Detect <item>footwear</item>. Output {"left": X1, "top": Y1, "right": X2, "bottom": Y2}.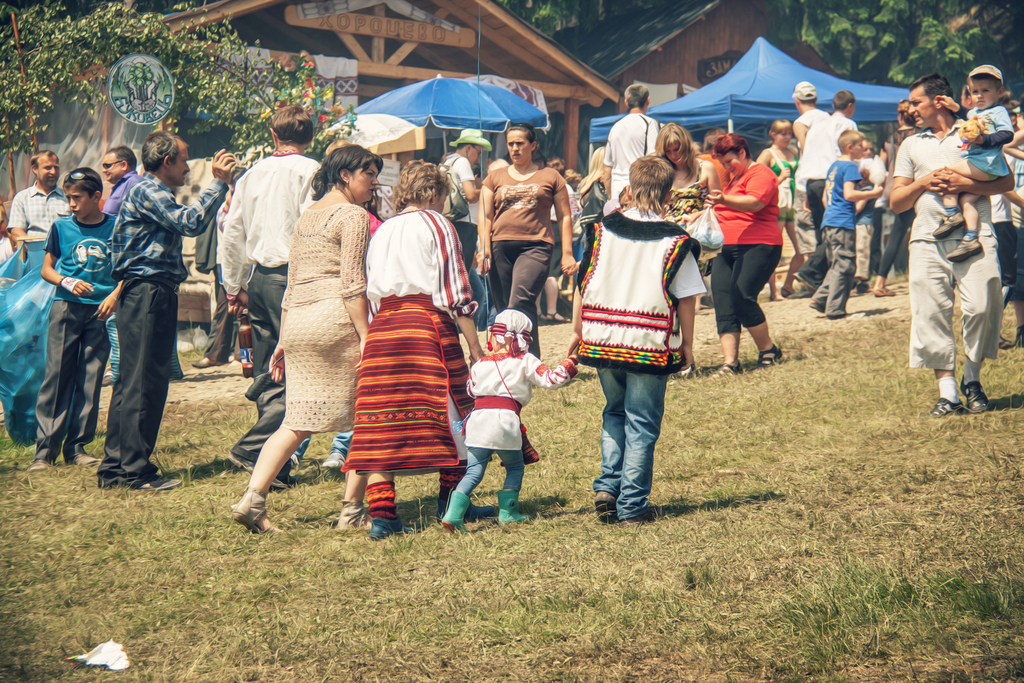
{"left": 957, "top": 381, "right": 988, "bottom": 415}.
